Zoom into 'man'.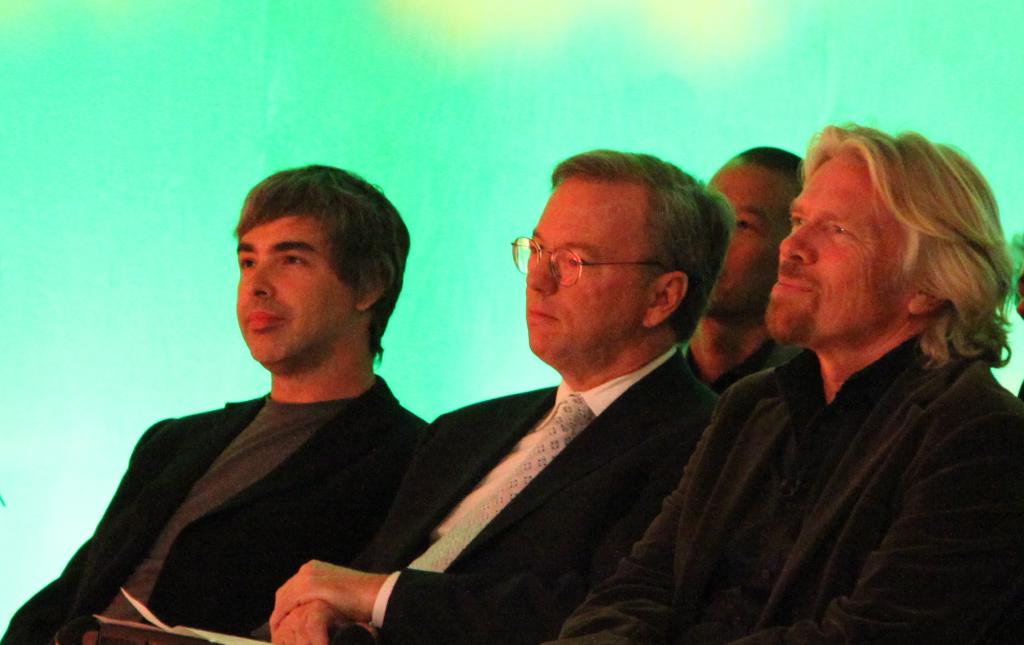
Zoom target: bbox=(0, 159, 433, 644).
